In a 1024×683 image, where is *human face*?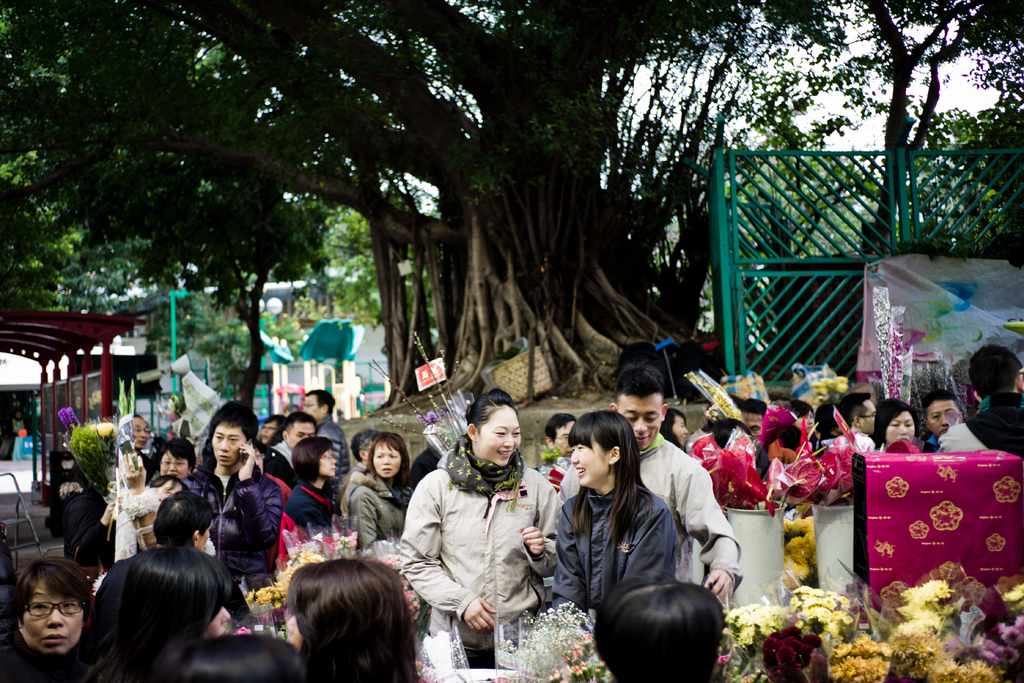
locate(567, 440, 605, 488).
